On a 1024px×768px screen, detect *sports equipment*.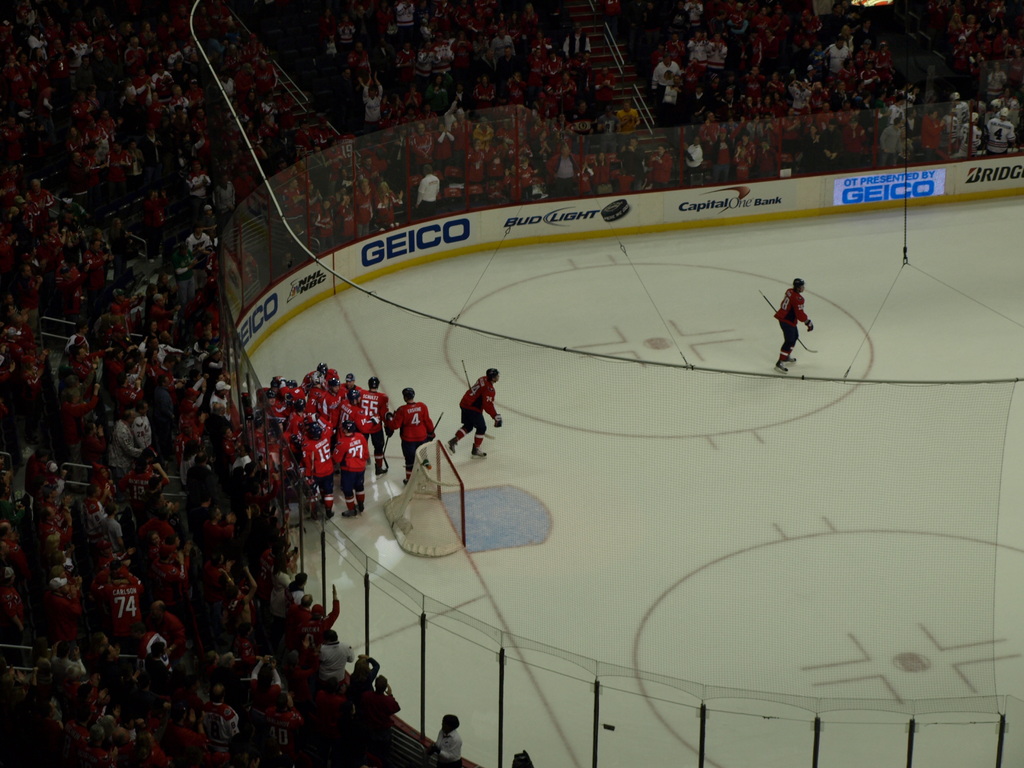
pyautogui.locateOnScreen(759, 287, 816, 356).
